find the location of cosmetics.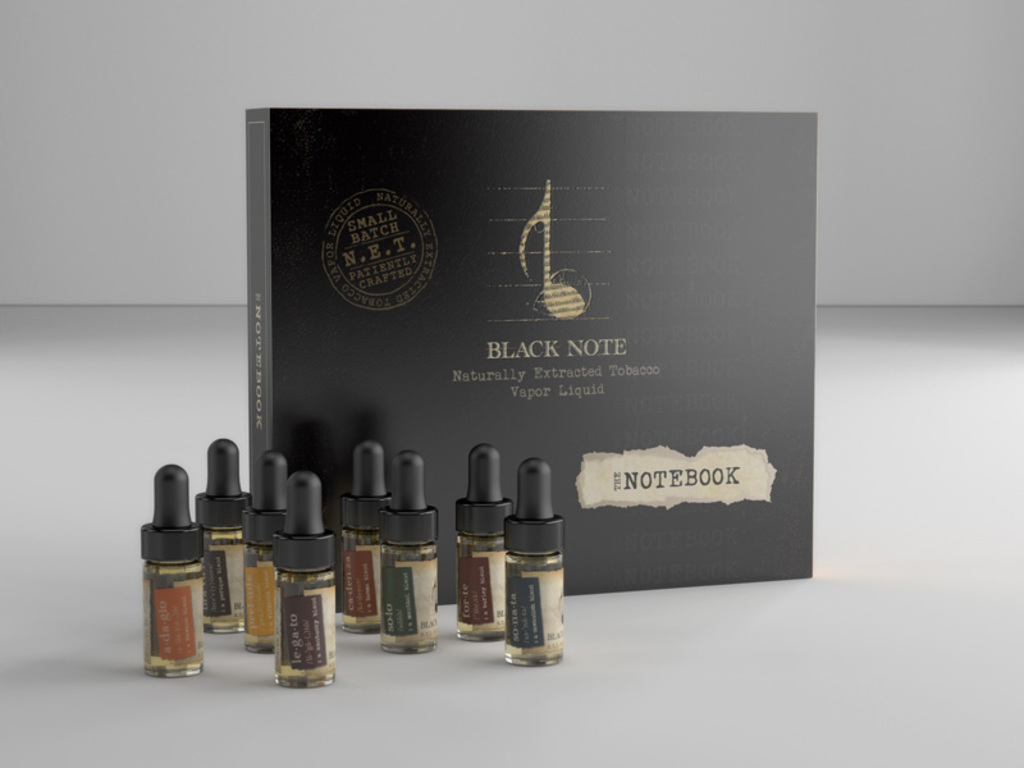
Location: box(383, 453, 438, 655).
